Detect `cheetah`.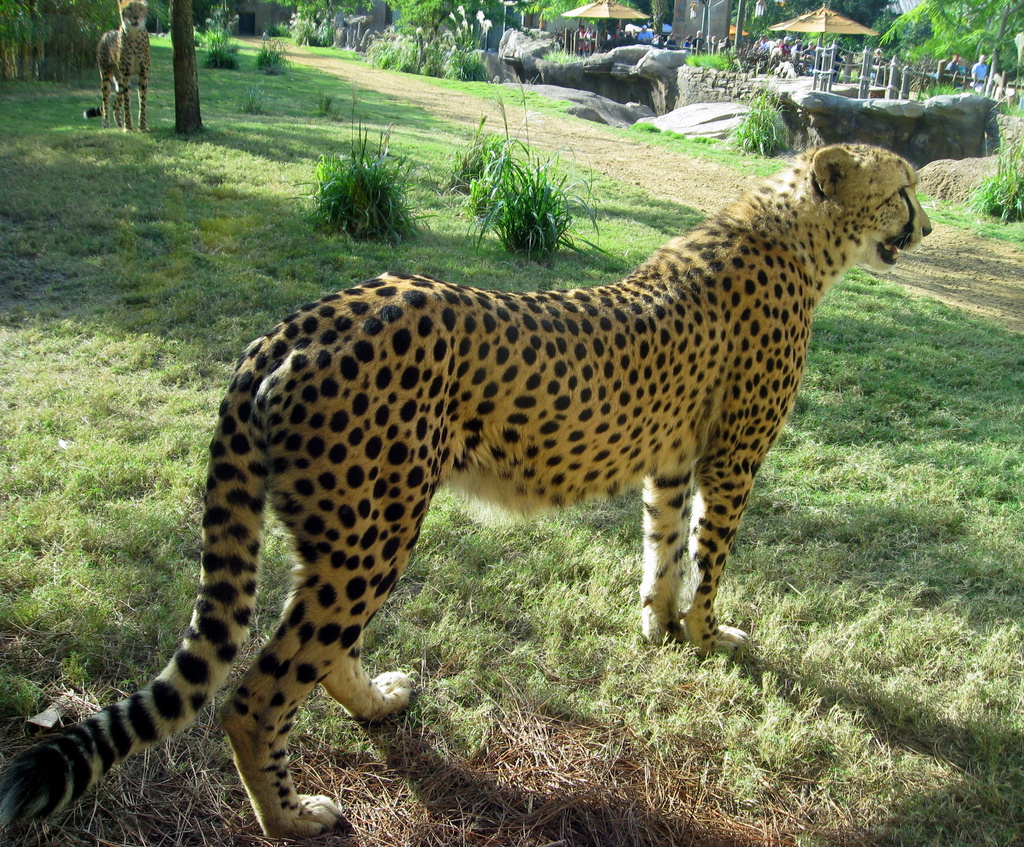
Detected at [left=0, top=140, right=929, bottom=843].
